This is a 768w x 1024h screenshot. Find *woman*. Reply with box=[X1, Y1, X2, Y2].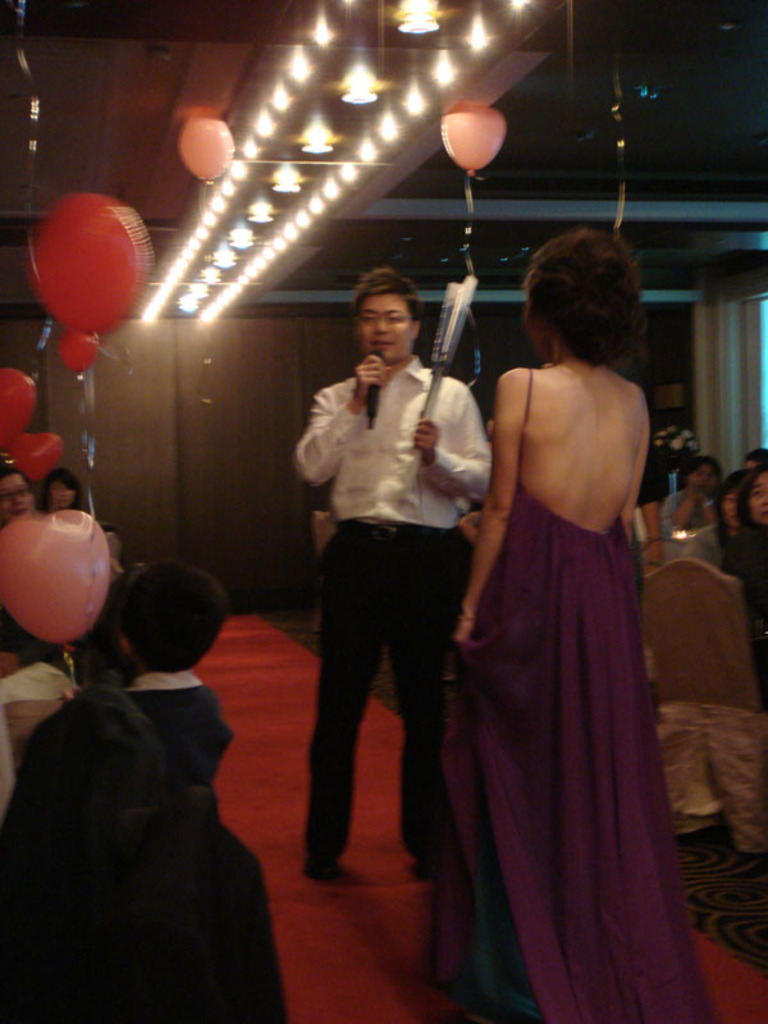
box=[684, 477, 737, 557].
